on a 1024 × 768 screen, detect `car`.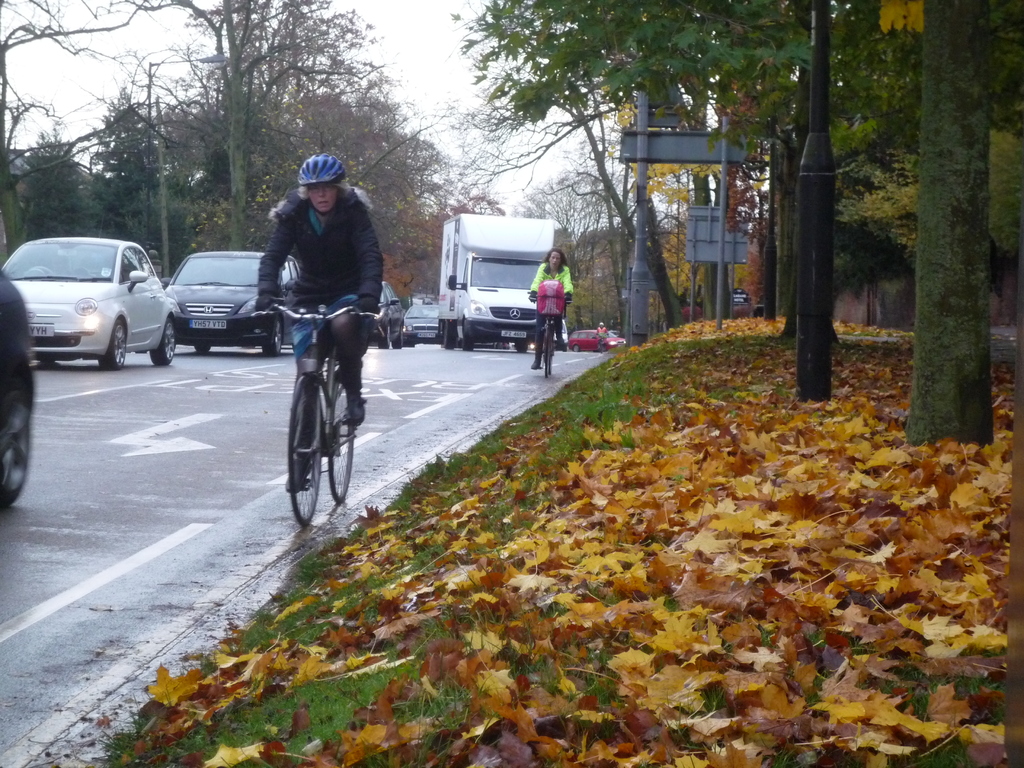
<box>403,300,442,340</box>.
